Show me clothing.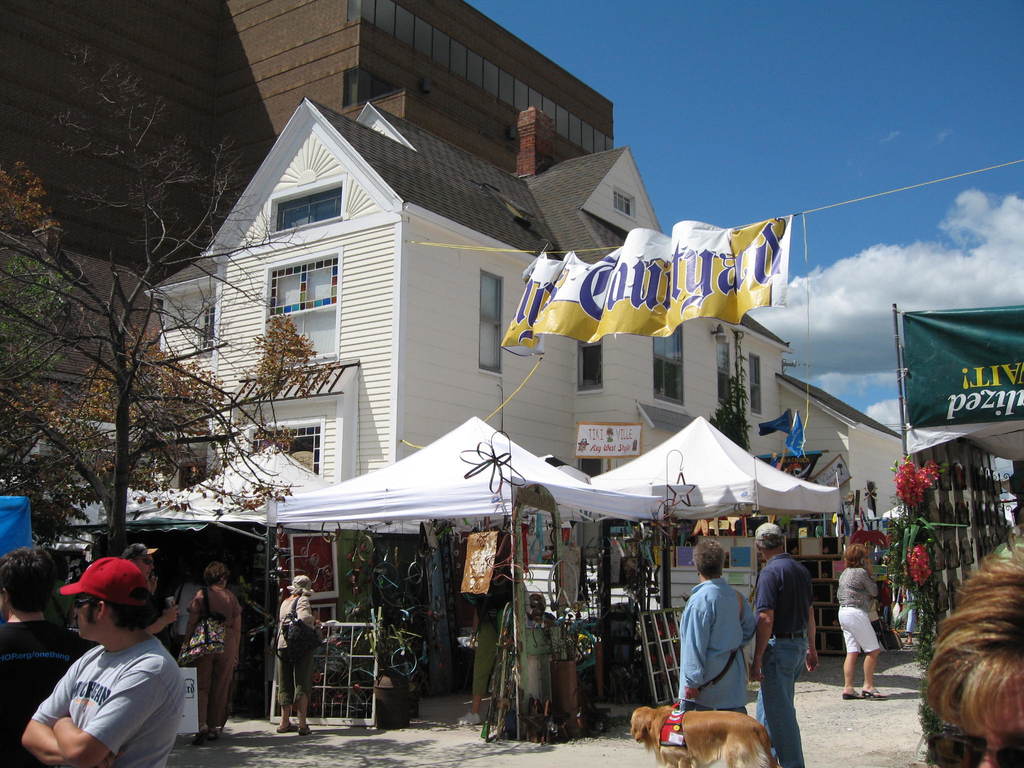
clothing is here: region(273, 590, 318, 702).
